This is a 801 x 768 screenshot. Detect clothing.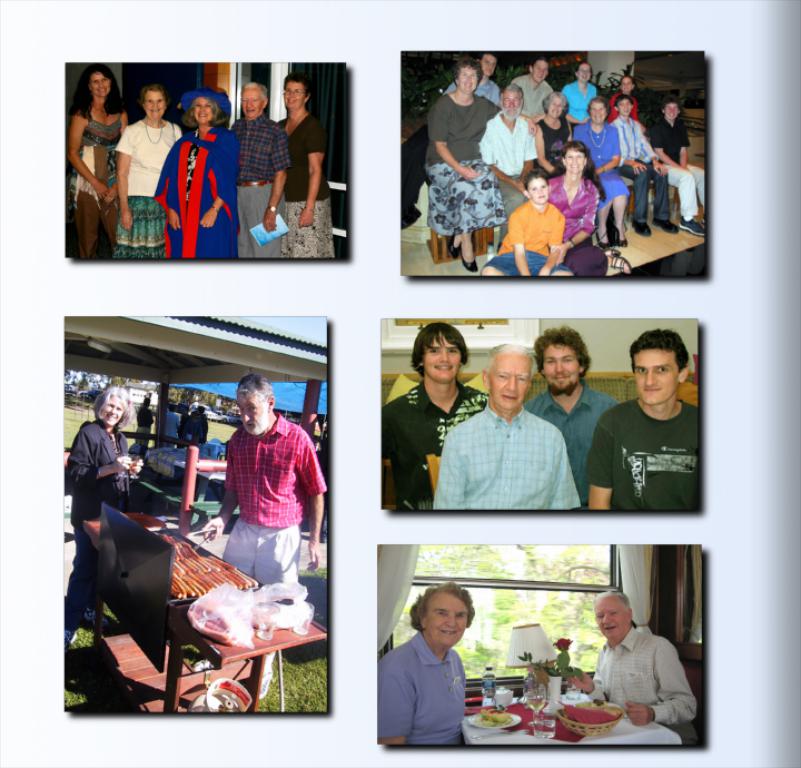
431:397:581:509.
